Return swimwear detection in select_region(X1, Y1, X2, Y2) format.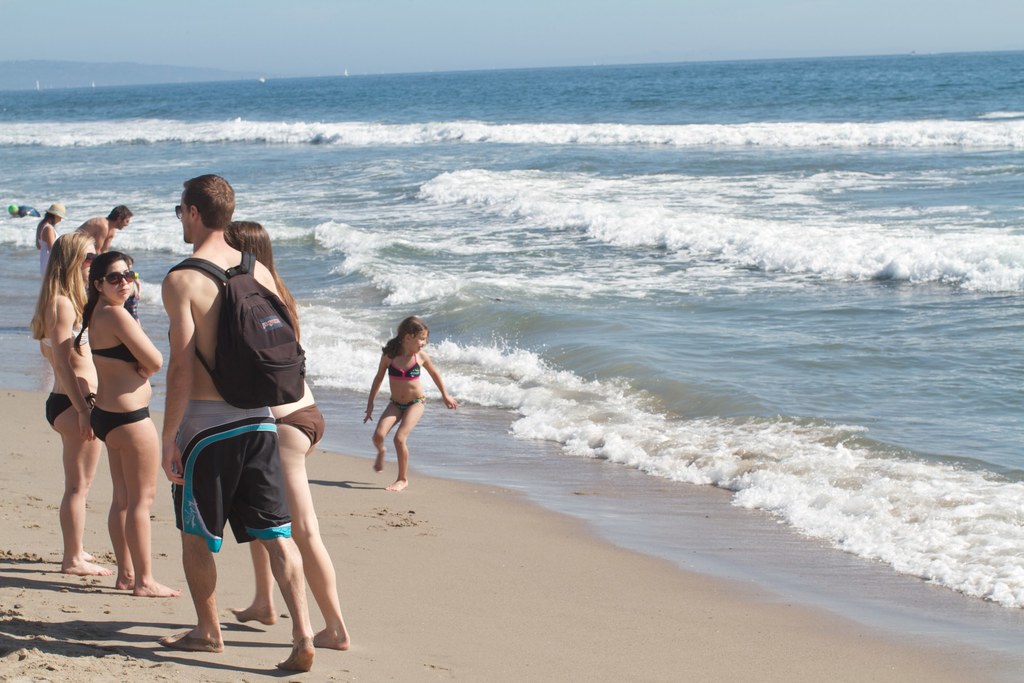
select_region(388, 395, 426, 410).
